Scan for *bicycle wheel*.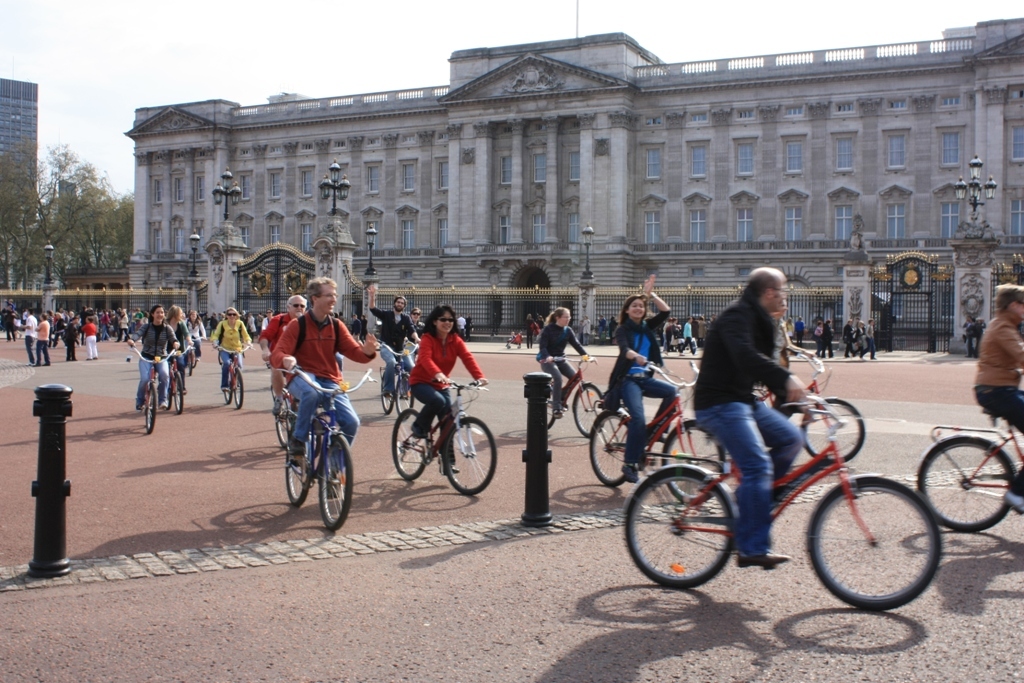
Scan result: bbox(440, 416, 496, 494).
